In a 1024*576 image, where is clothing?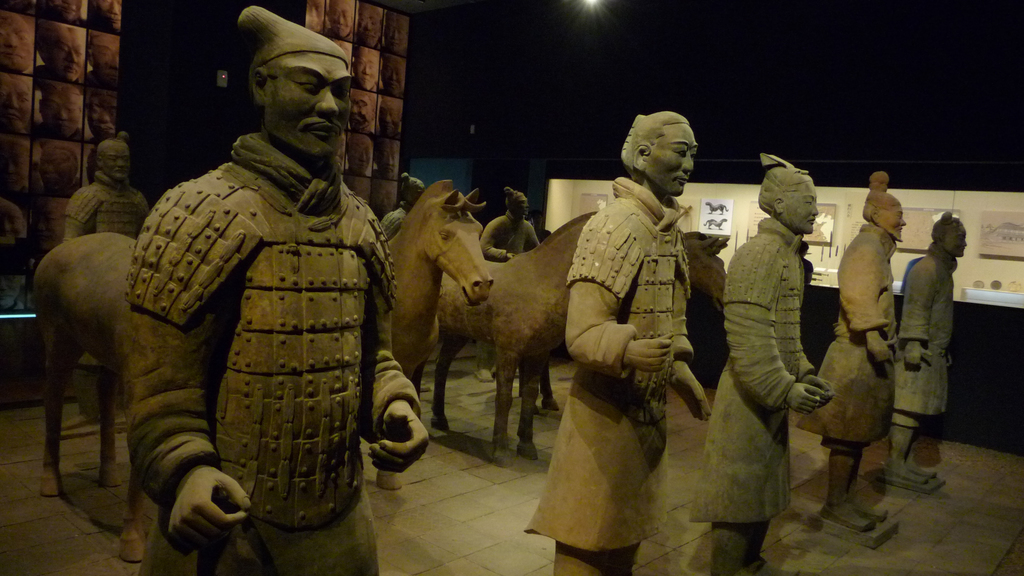
<region>893, 246, 956, 415</region>.
